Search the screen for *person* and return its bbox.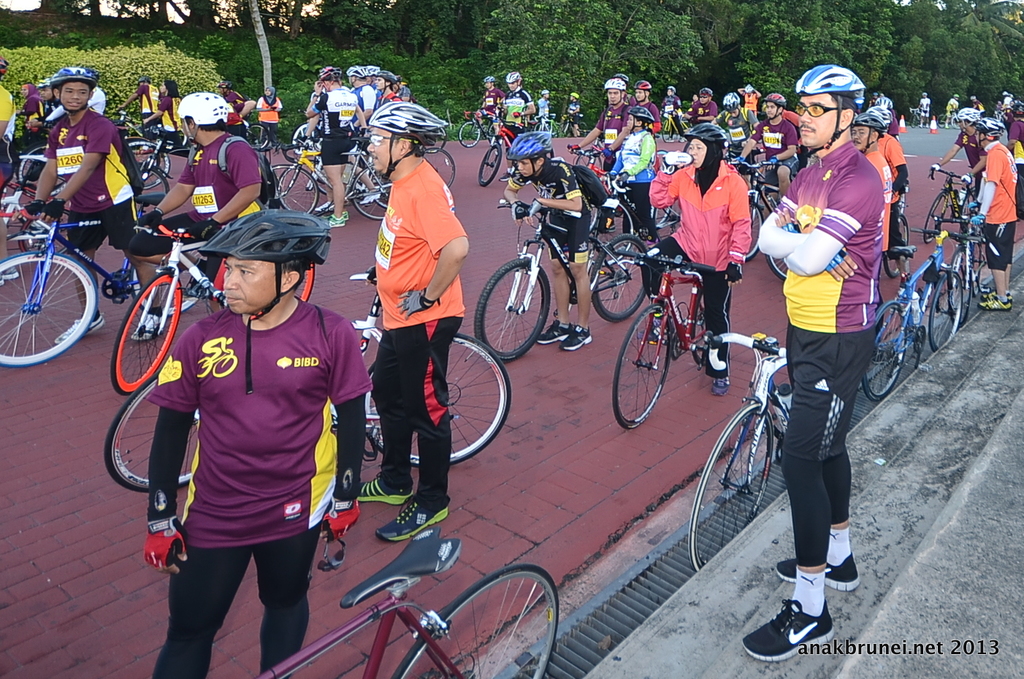
Found: BBox(739, 83, 762, 120).
